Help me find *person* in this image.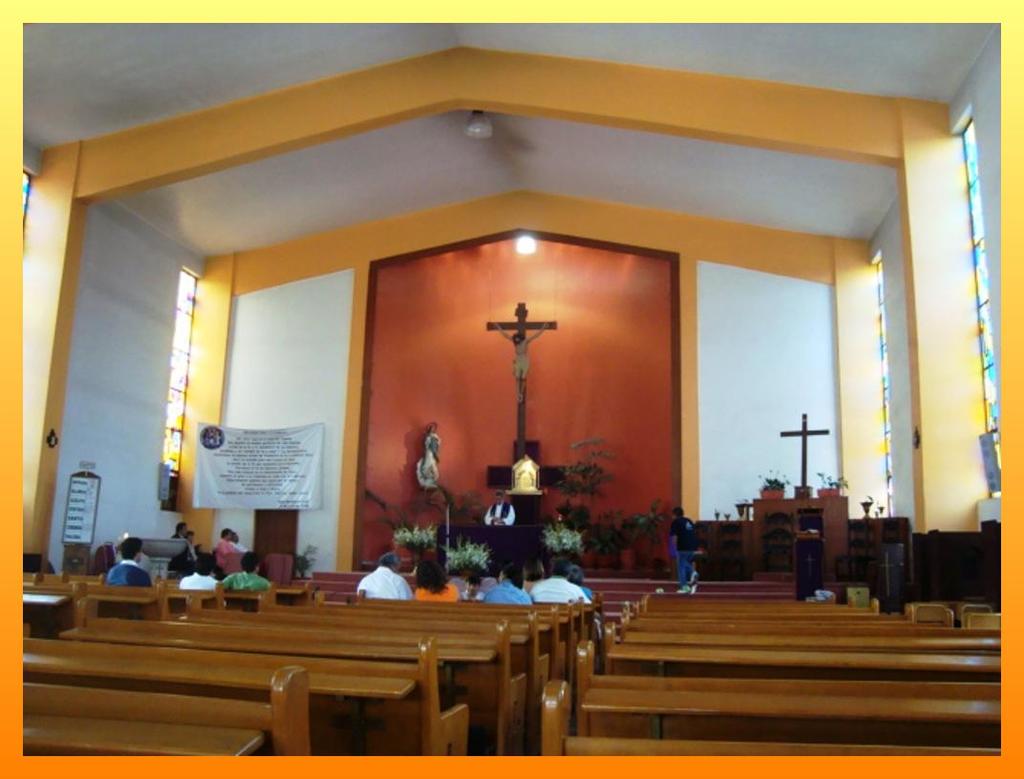
Found it: crop(674, 500, 703, 593).
